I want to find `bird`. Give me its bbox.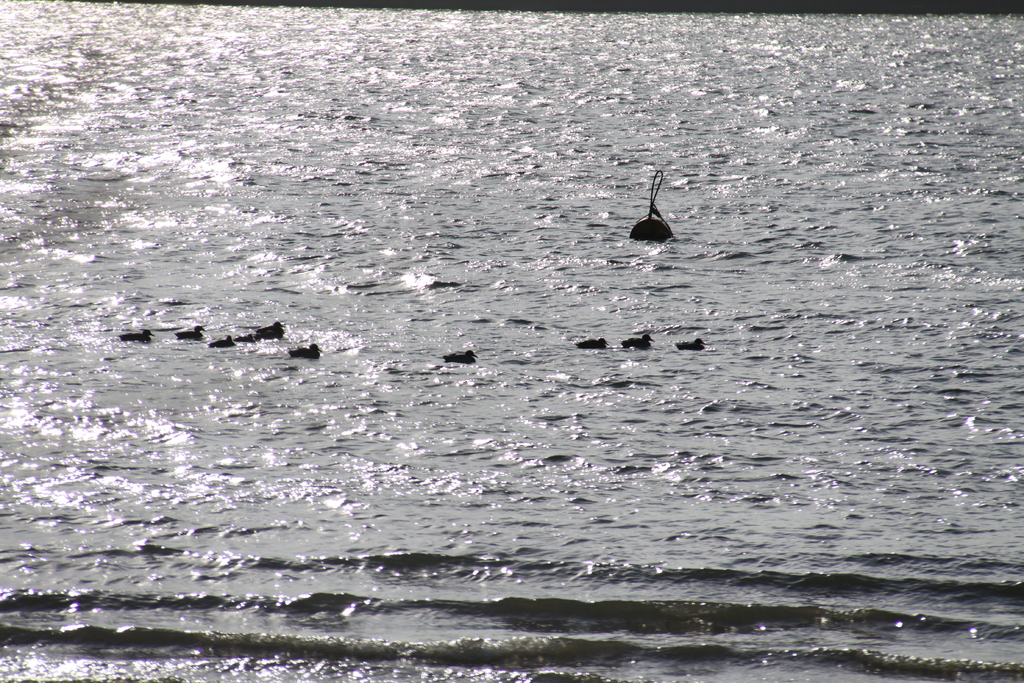
crop(209, 335, 237, 349).
